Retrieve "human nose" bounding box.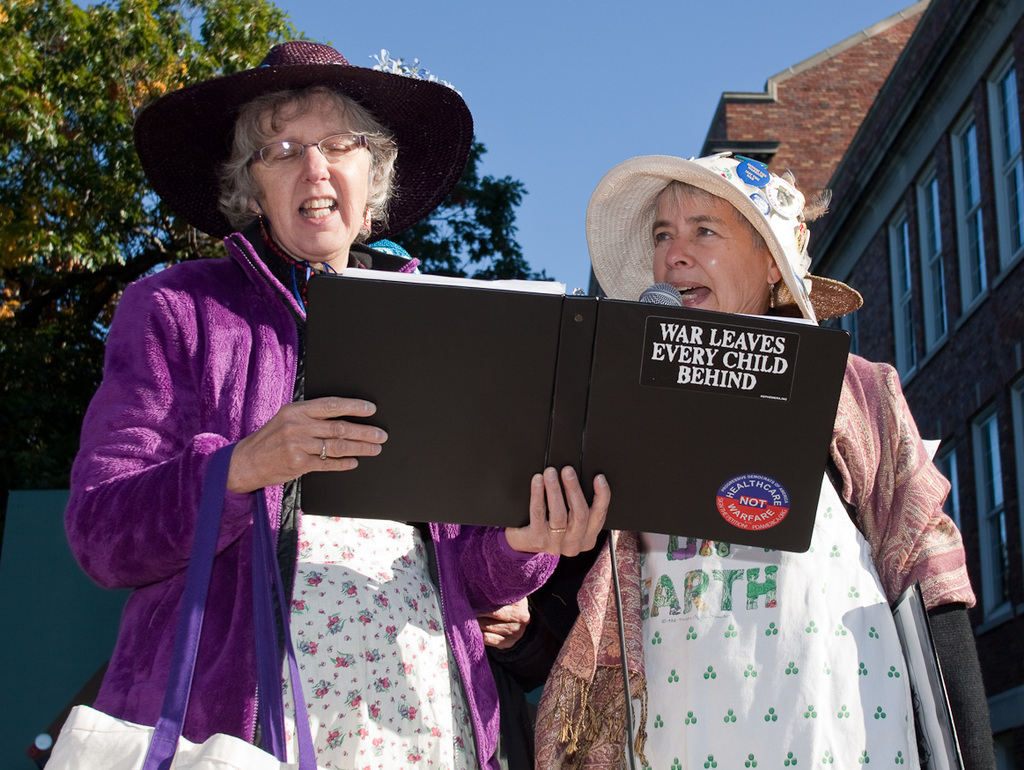
Bounding box: 301:147:329:184.
